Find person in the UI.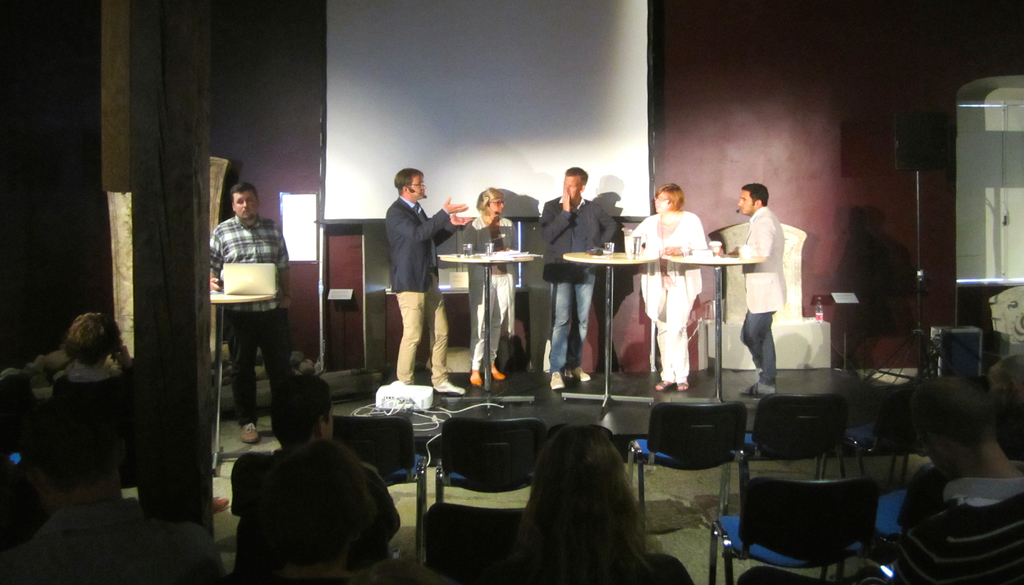
UI element at l=467, t=185, r=515, b=384.
